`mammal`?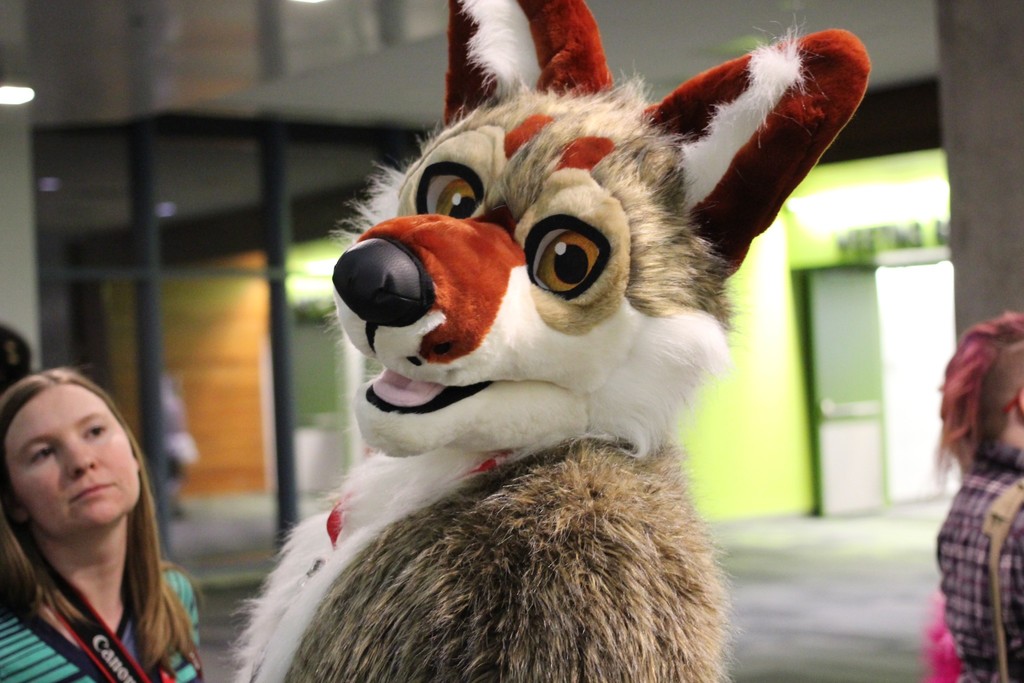
region(925, 309, 1023, 682)
